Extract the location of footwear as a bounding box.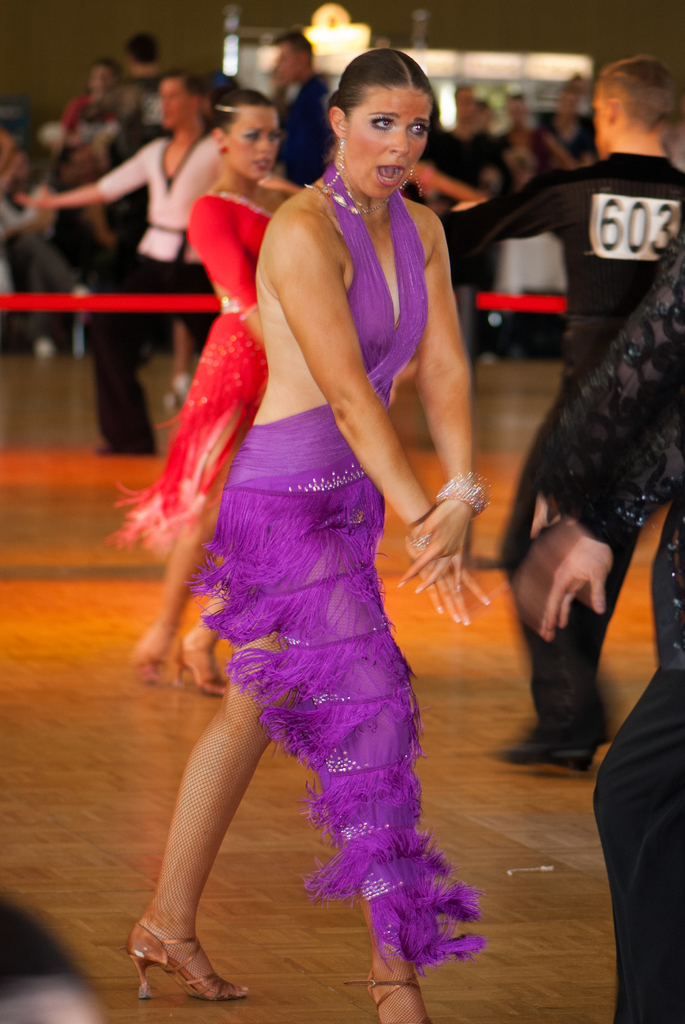
(133, 634, 154, 684).
